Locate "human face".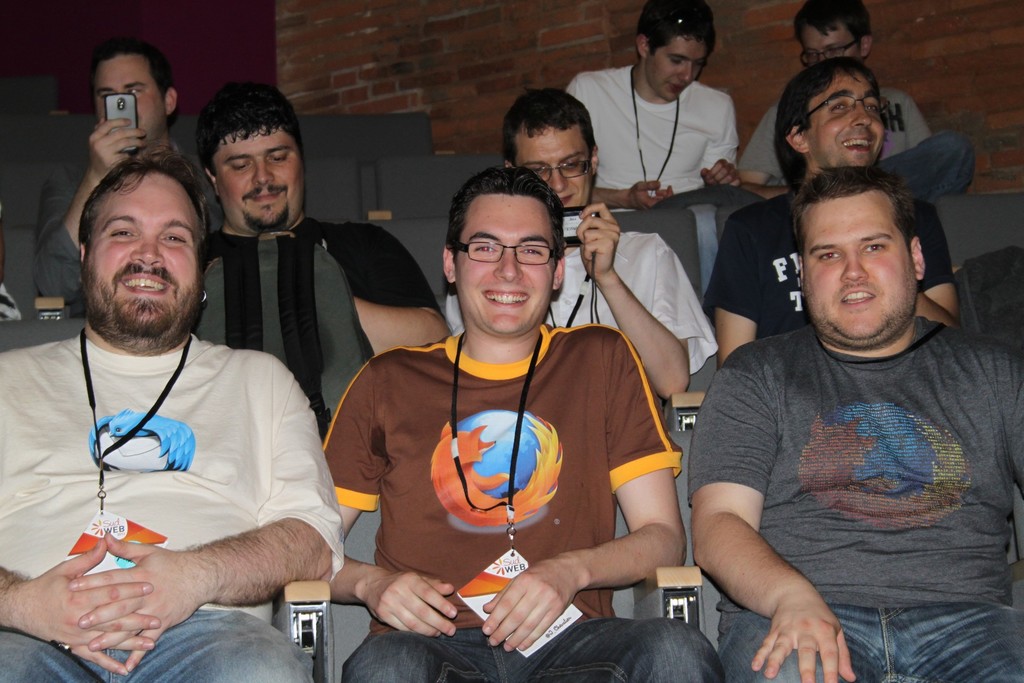
Bounding box: {"x1": 456, "y1": 193, "x2": 563, "y2": 336}.
